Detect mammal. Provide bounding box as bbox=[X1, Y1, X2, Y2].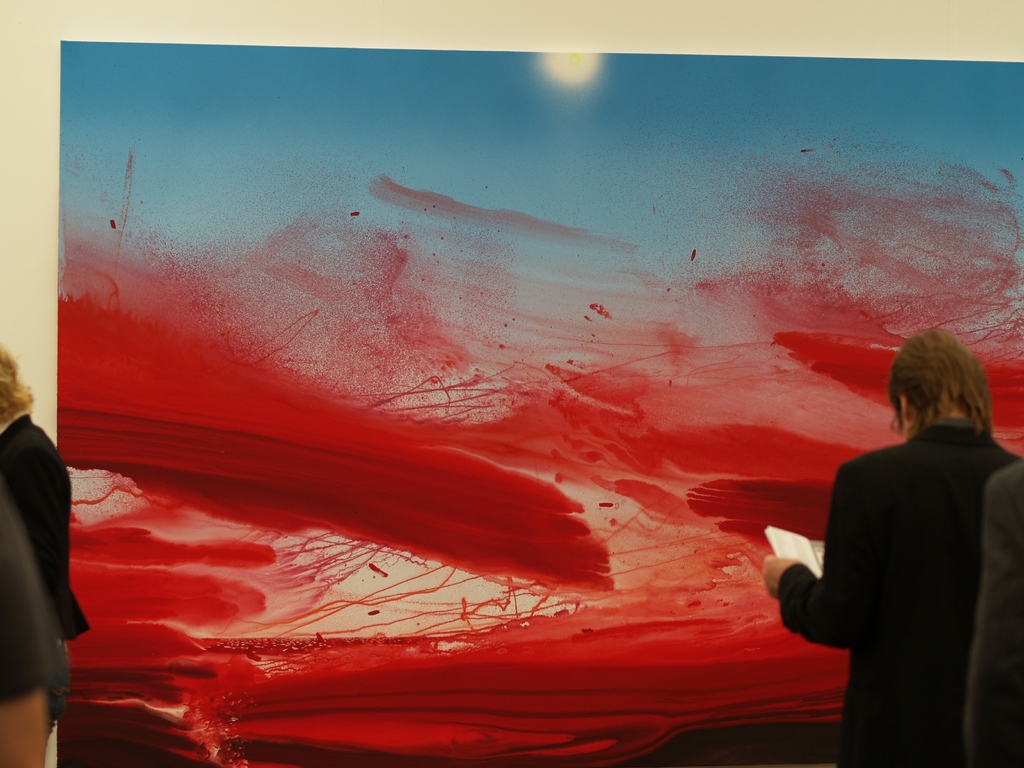
bbox=[780, 295, 1017, 767].
